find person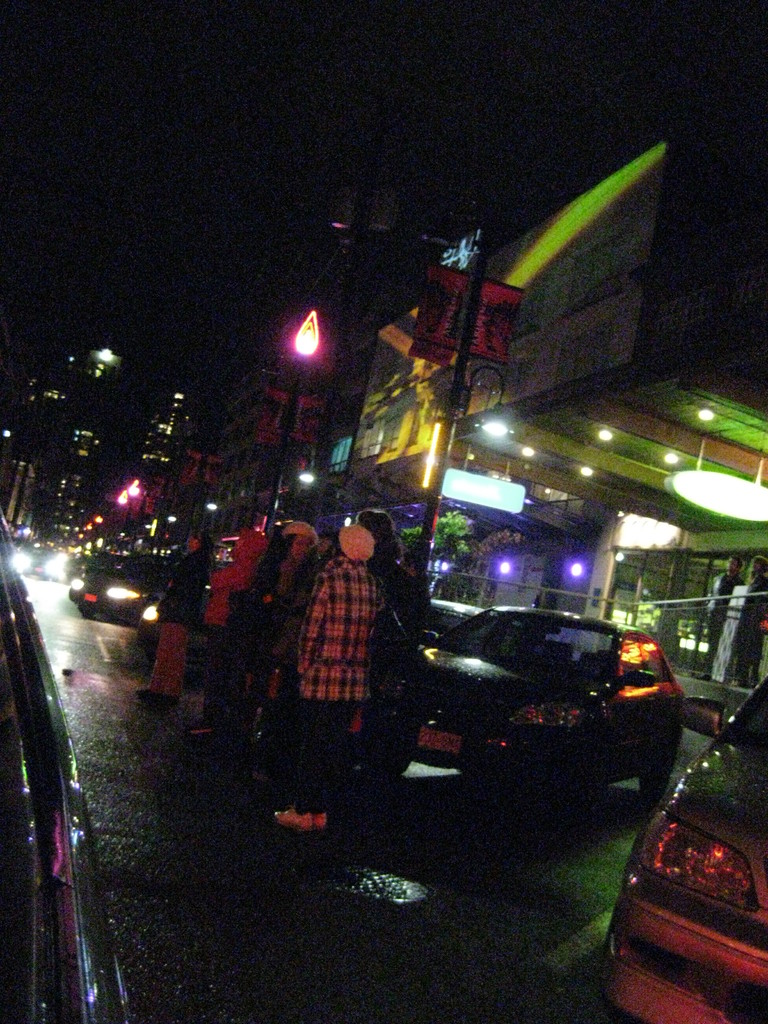
detection(136, 531, 214, 705)
